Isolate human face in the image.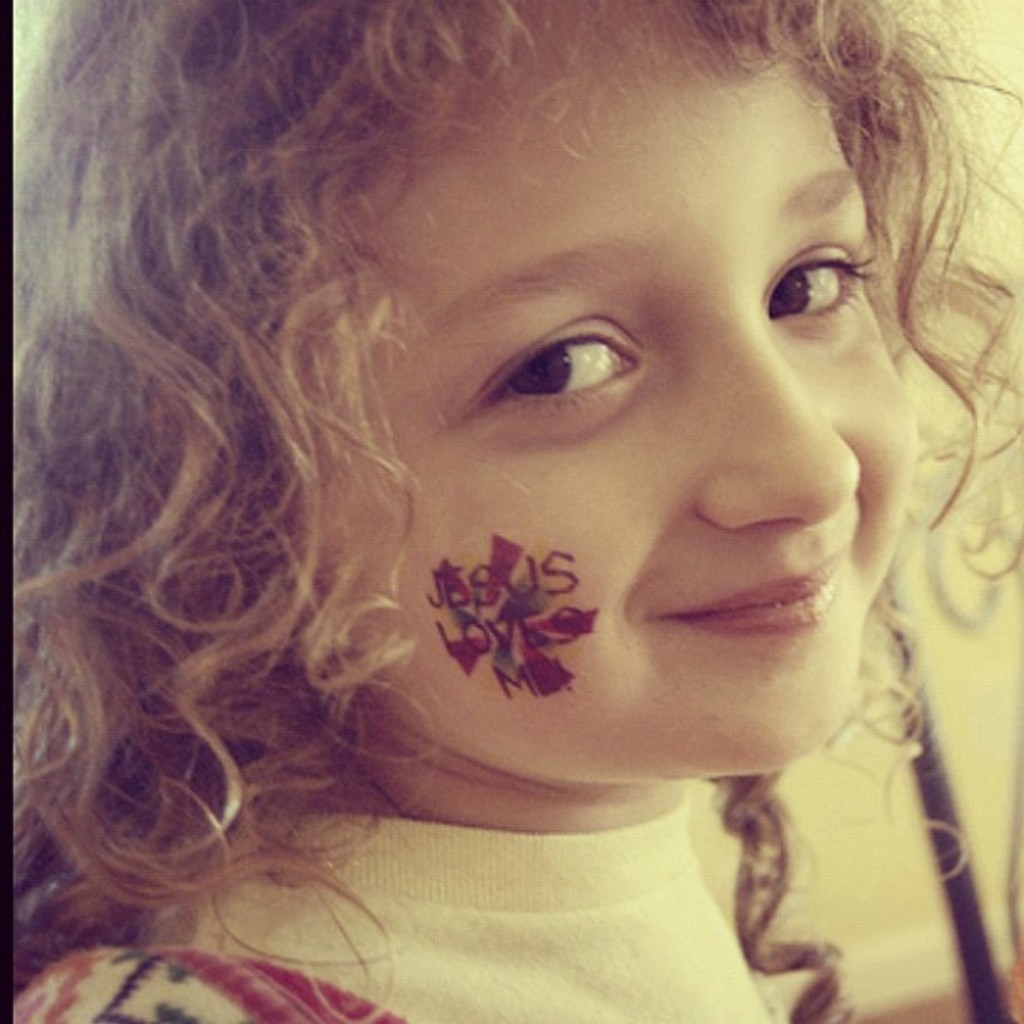
Isolated region: x1=315, y1=38, x2=919, y2=765.
